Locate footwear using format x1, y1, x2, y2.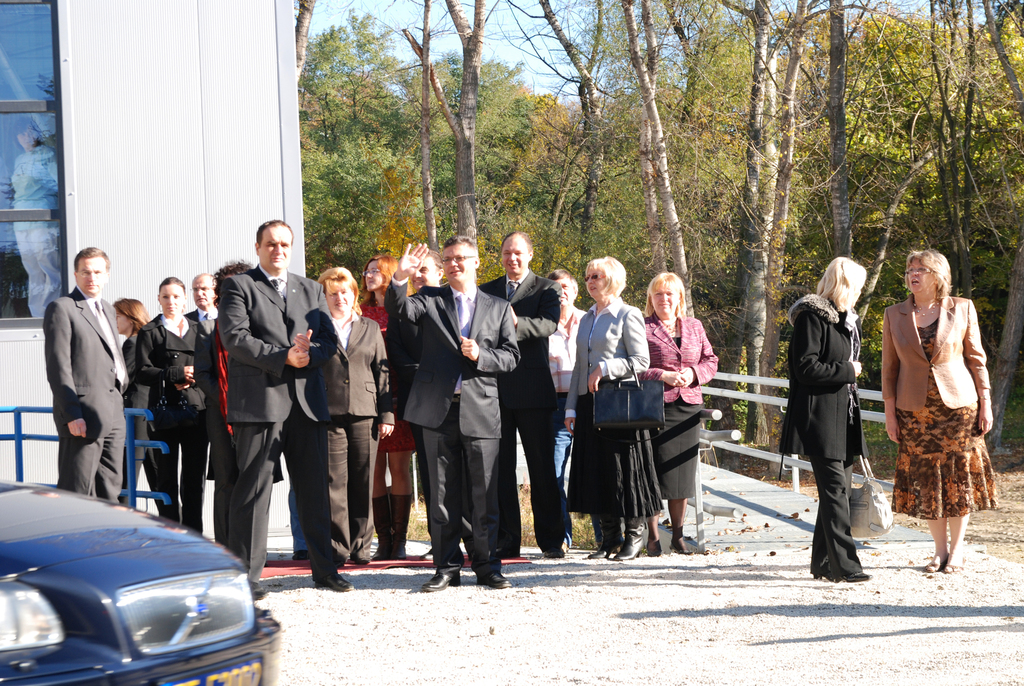
293, 550, 308, 558.
